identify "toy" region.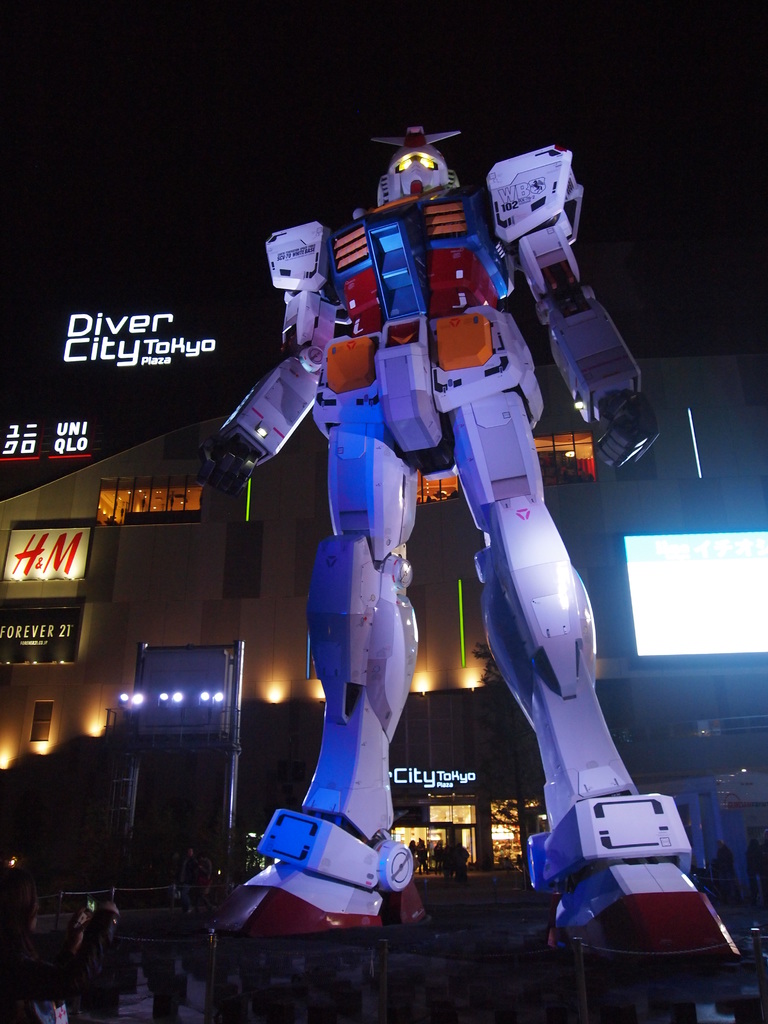
Region: rect(186, 159, 684, 892).
